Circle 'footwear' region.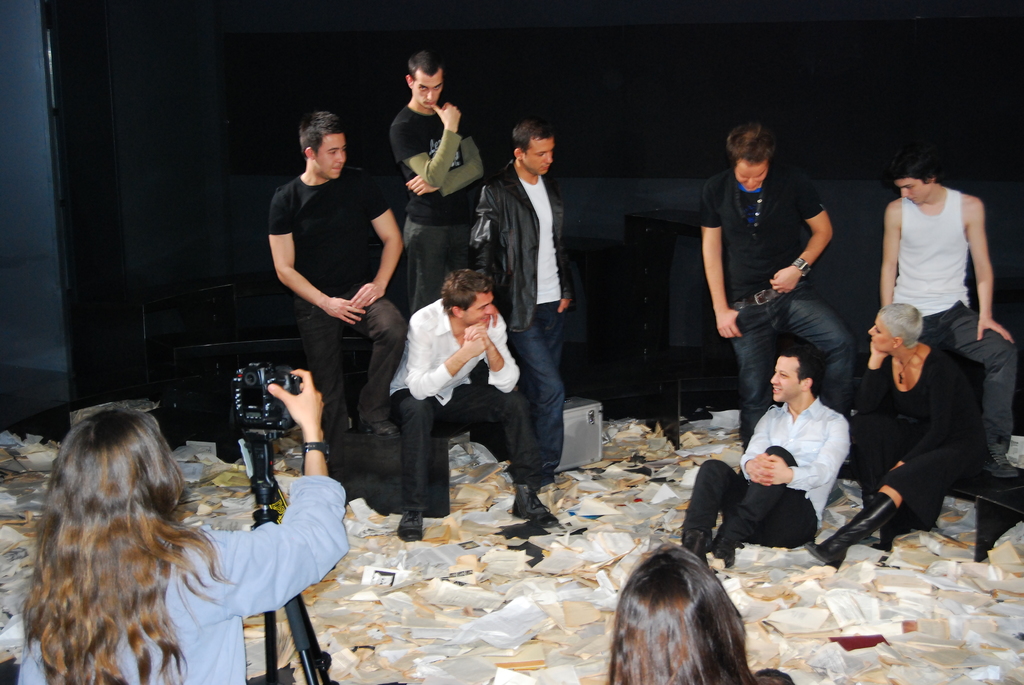
Region: (390,502,426,541).
